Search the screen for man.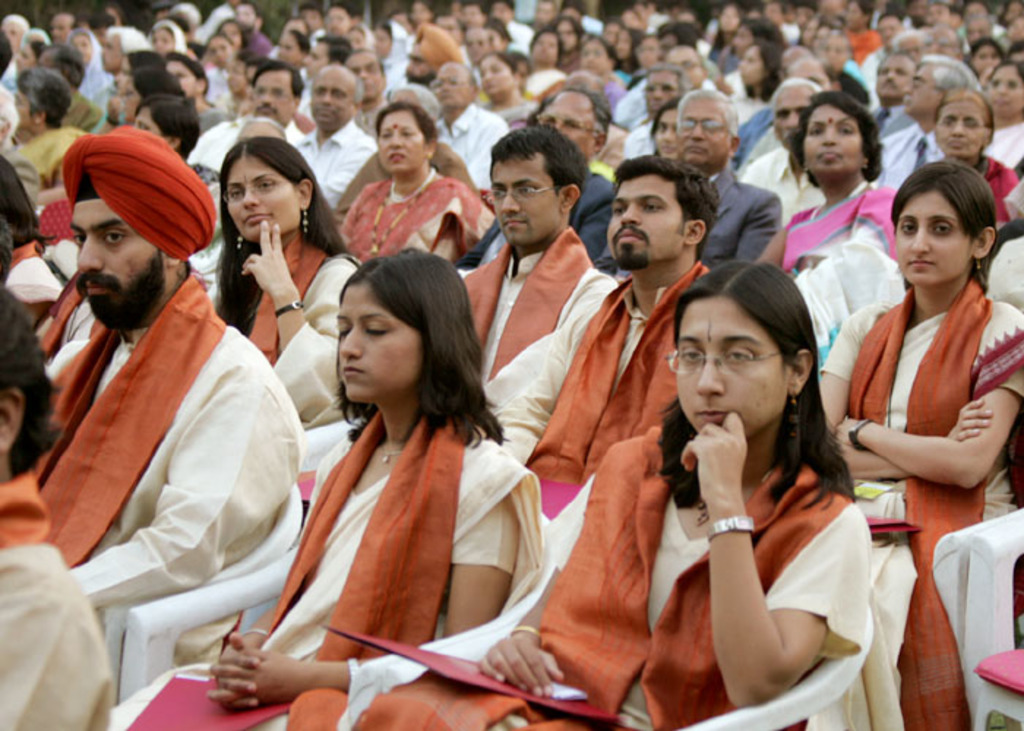
Found at 420,60,509,186.
